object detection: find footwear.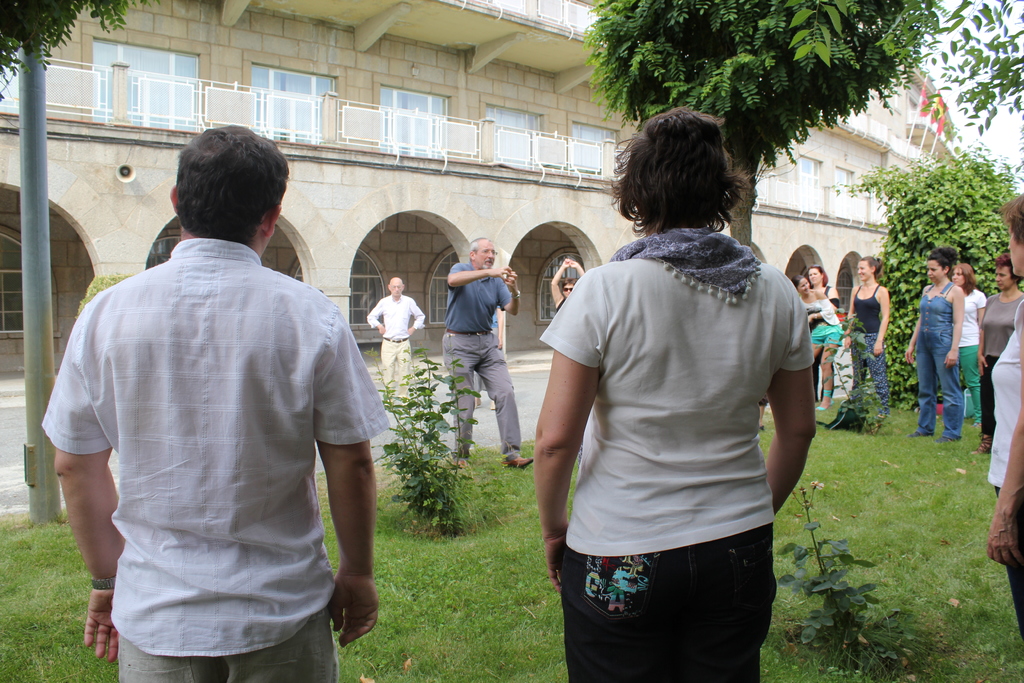
rect(454, 457, 465, 469).
